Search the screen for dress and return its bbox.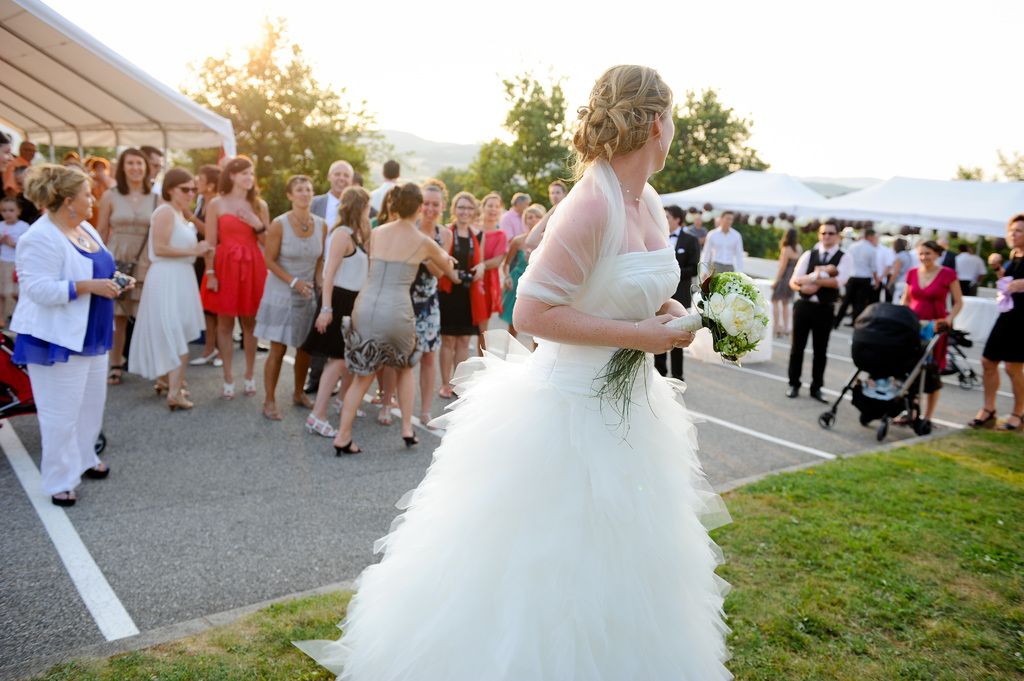
Found: crop(483, 232, 508, 318).
